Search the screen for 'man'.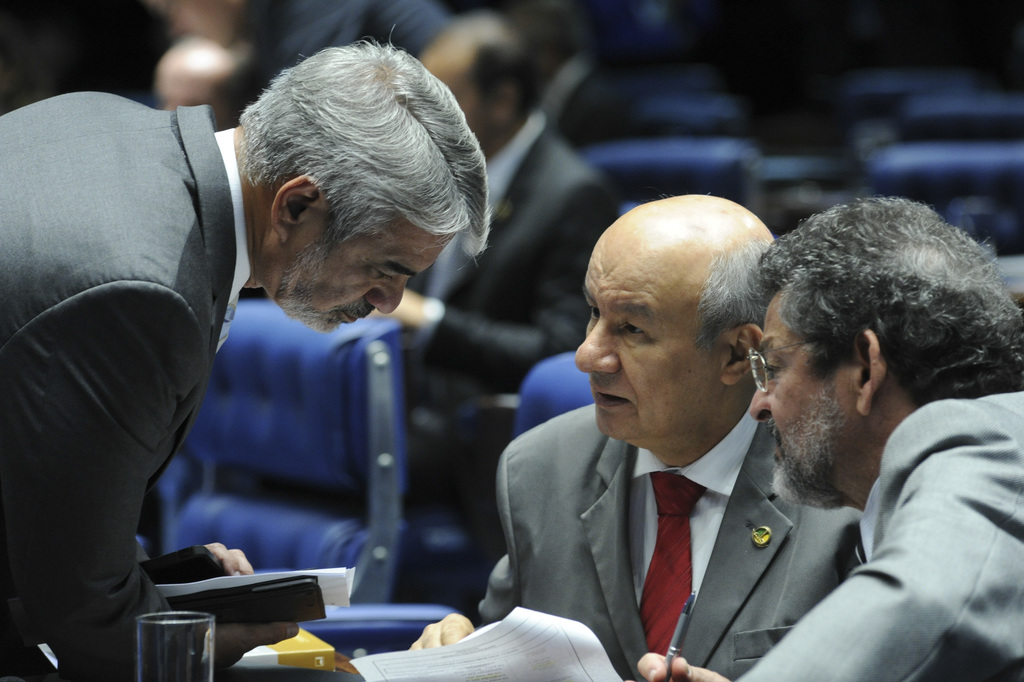
Found at <box>633,192,1023,681</box>.
